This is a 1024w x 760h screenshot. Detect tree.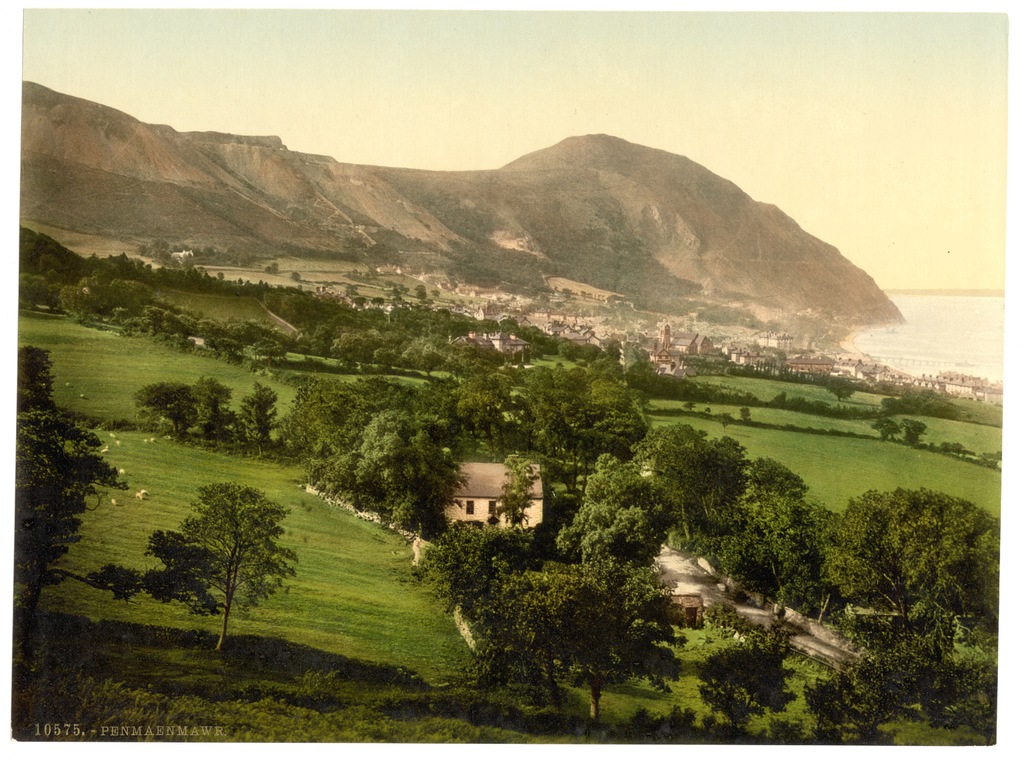
l=700, t=632, r=794, b=725.
